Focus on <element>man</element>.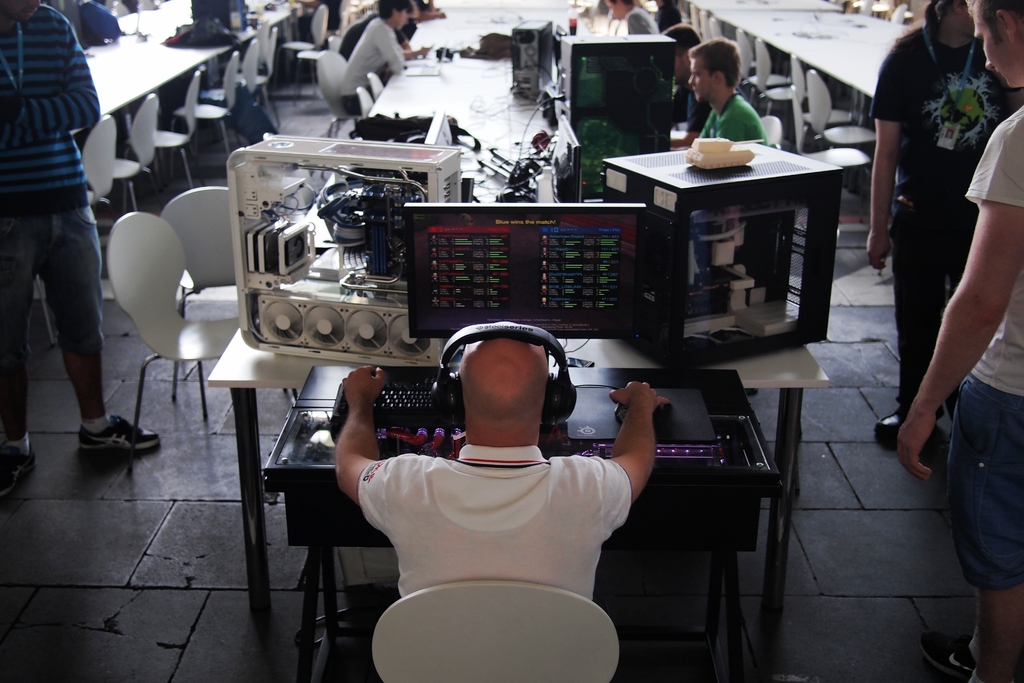
Focused at <region>690, 37, 765, 138</region>.
